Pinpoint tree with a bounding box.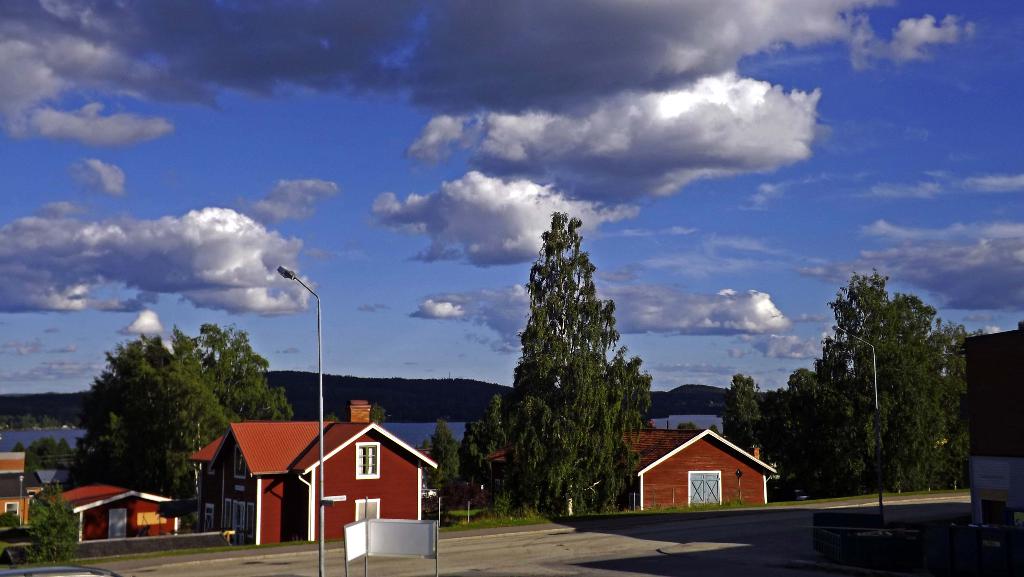
x1=717, y1=368, x2=763, y2=463.
